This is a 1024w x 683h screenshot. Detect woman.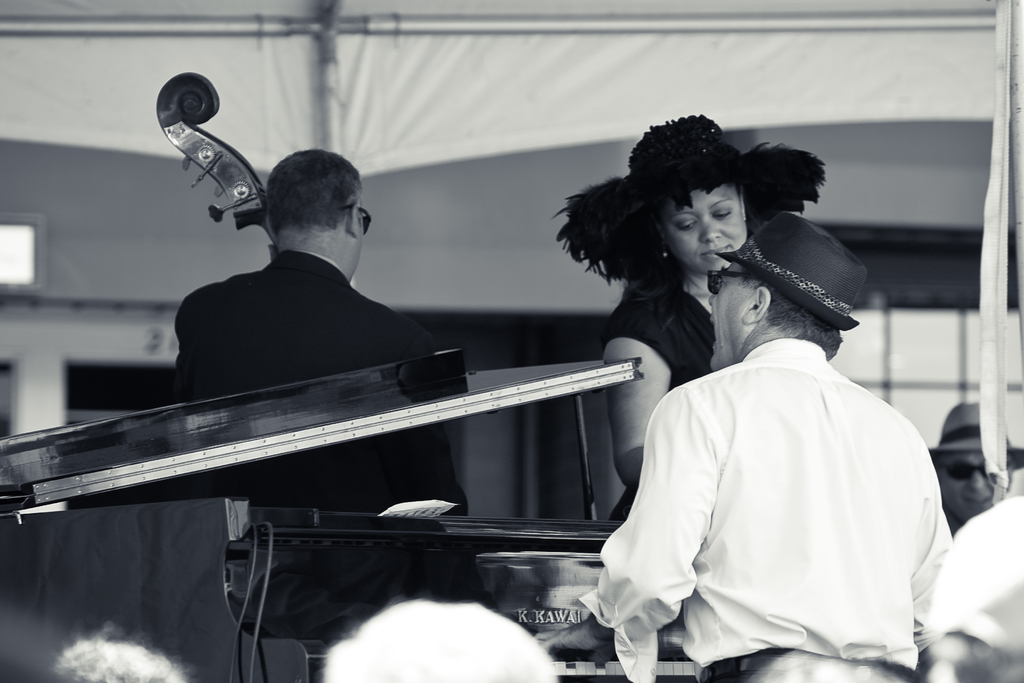
<bbox>562, 117, 826, 527</bbox>.
